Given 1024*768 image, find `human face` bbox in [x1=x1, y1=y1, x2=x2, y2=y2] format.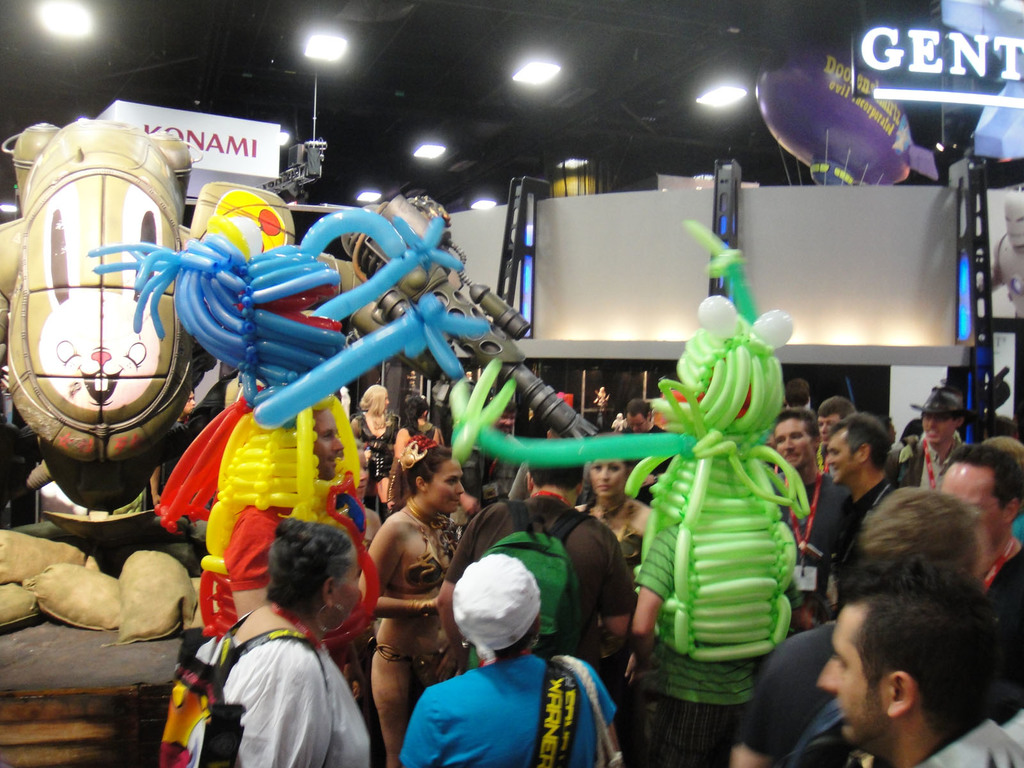
[x1=827, y1=426, x2=860, y2=483].
